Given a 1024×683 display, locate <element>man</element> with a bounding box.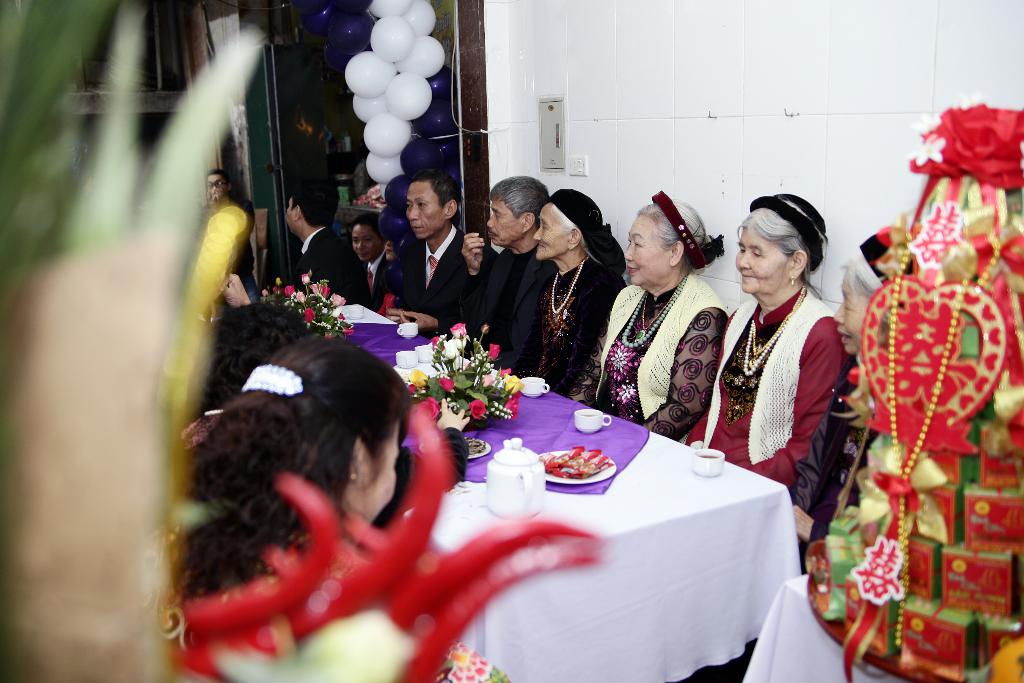
Located: select_region(455, 174, 555, 378).
